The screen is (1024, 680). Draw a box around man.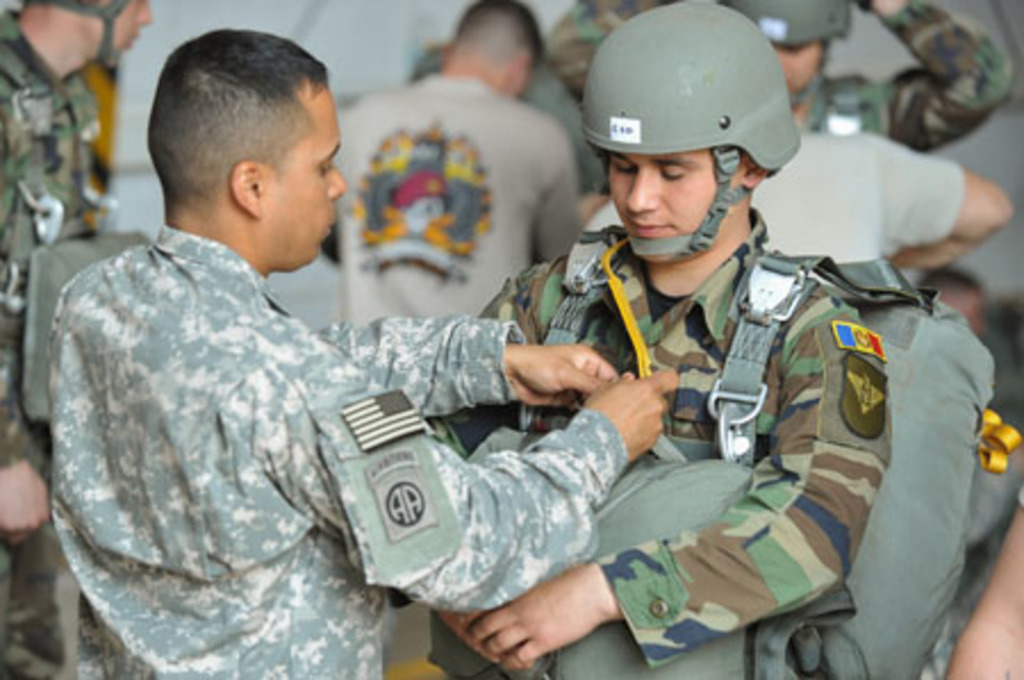
(564, 127, 1008, 291).
